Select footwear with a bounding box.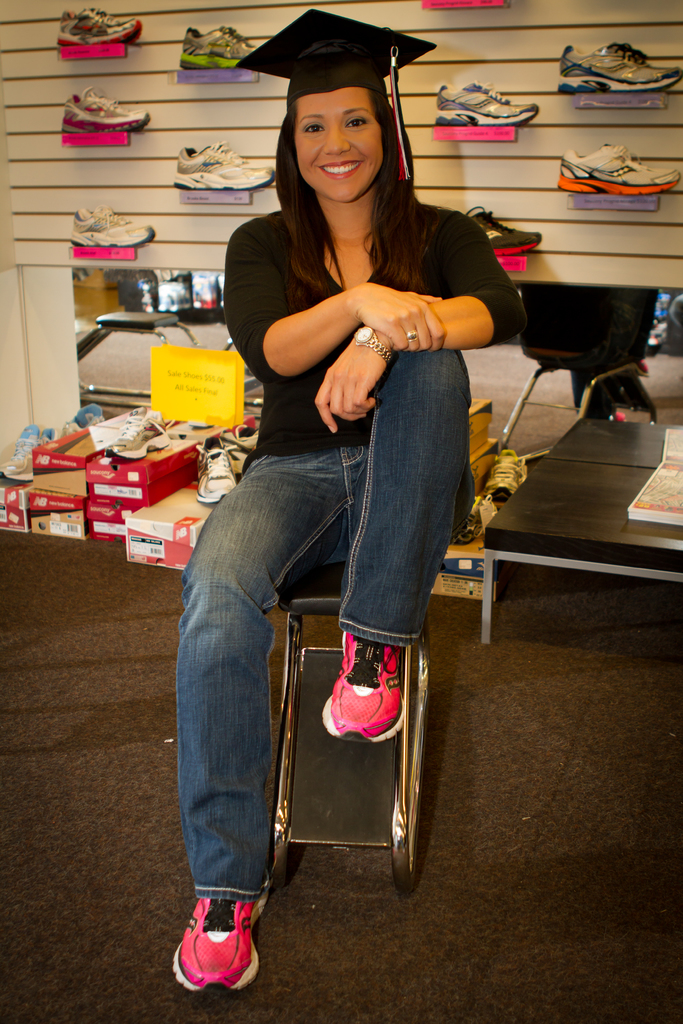
<box>481,449,531,504</box>.
